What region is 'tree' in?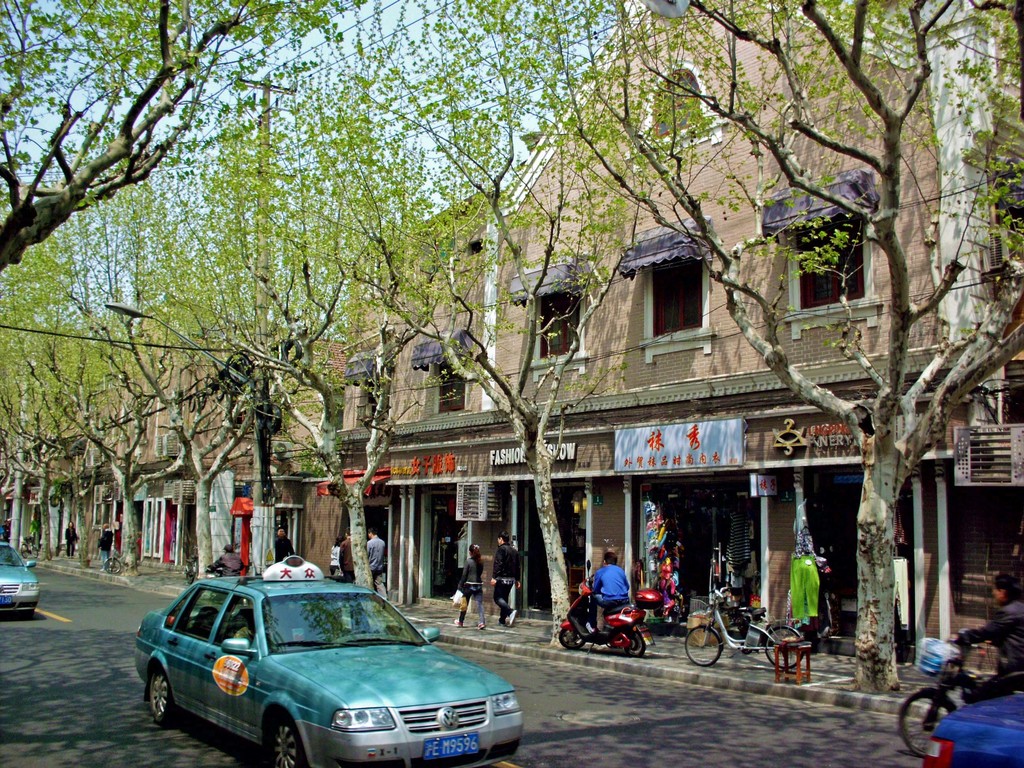
[132,0,489,627].
